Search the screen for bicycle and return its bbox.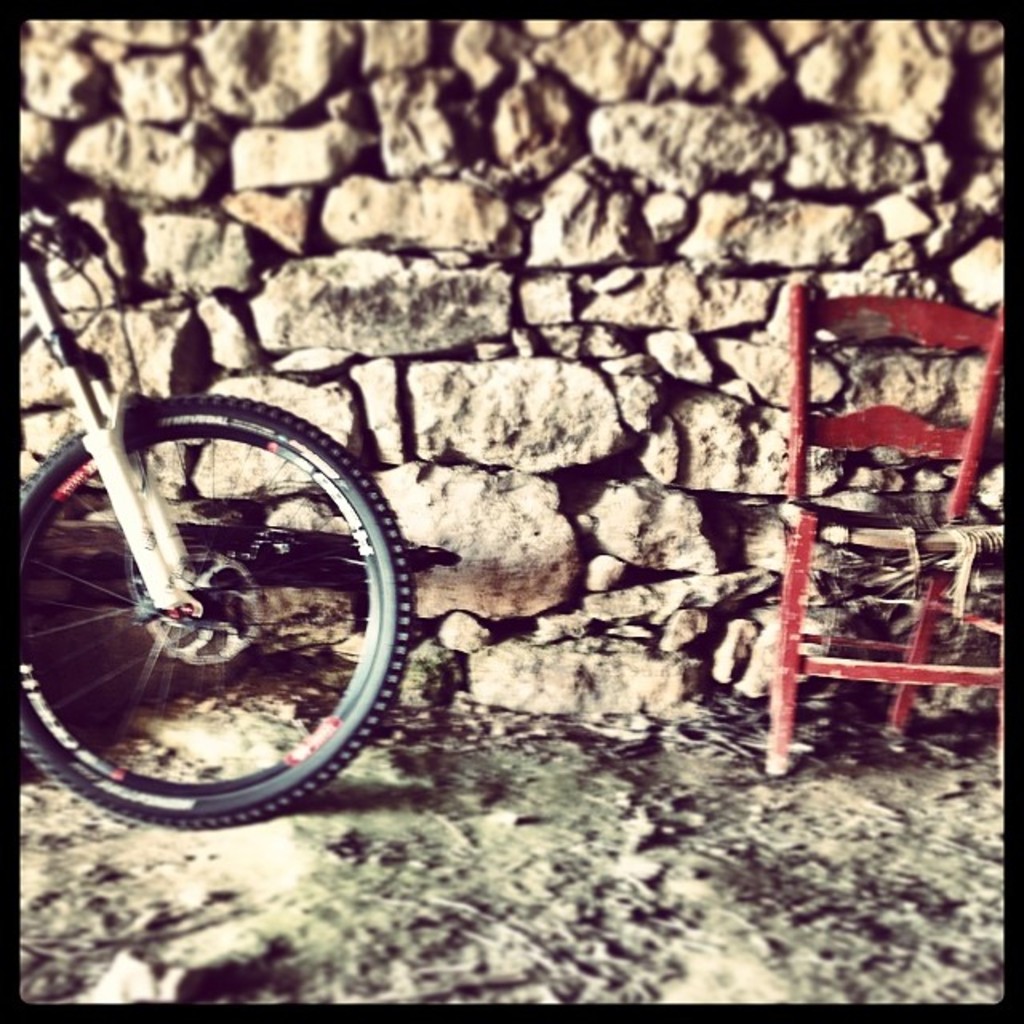
Found: rect(0, 235, 462, 829).
